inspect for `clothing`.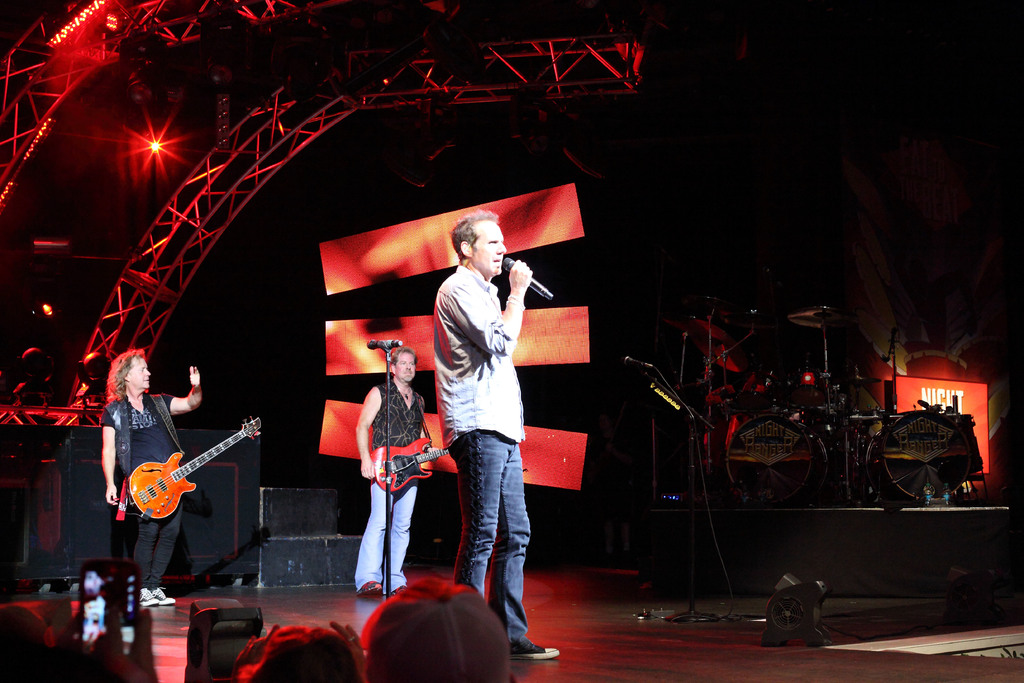
Inspection: bbox(349, 354, 426, 600).
